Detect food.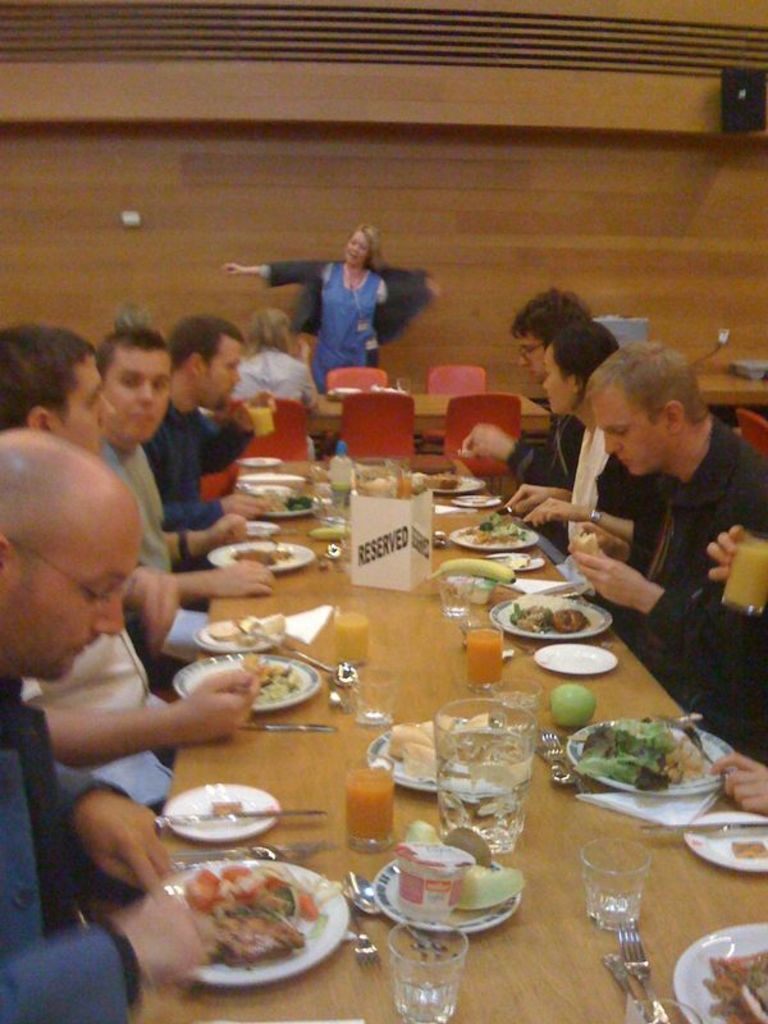
Detected at <bbox>712, 946, 756, 1023</bbox>.
